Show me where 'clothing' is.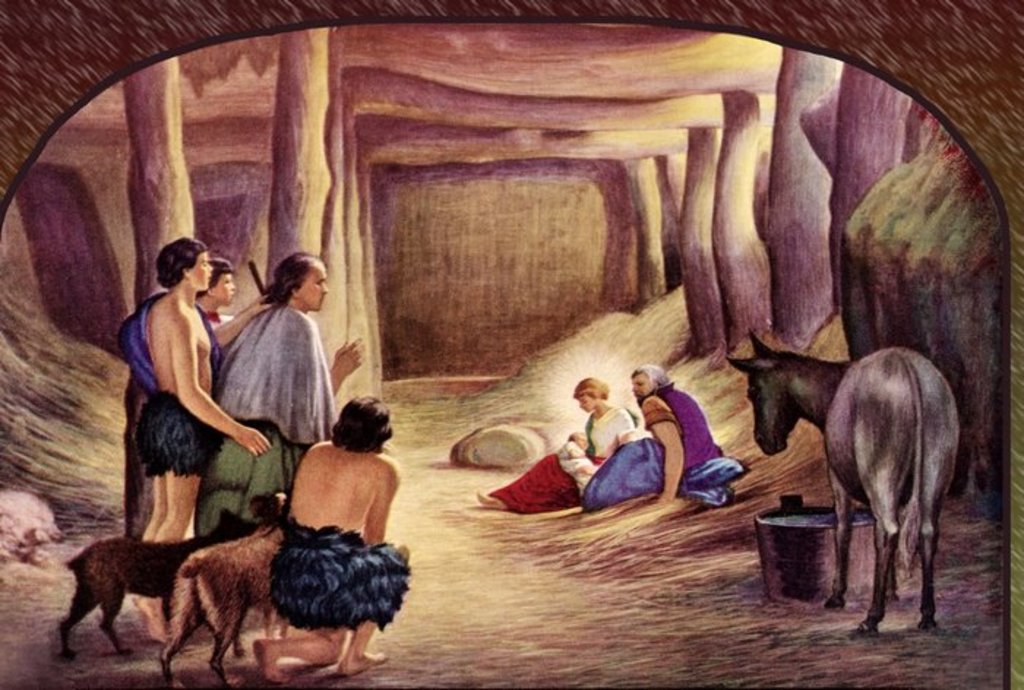
'clothing' is at rect(195, 427, 316, 529).
